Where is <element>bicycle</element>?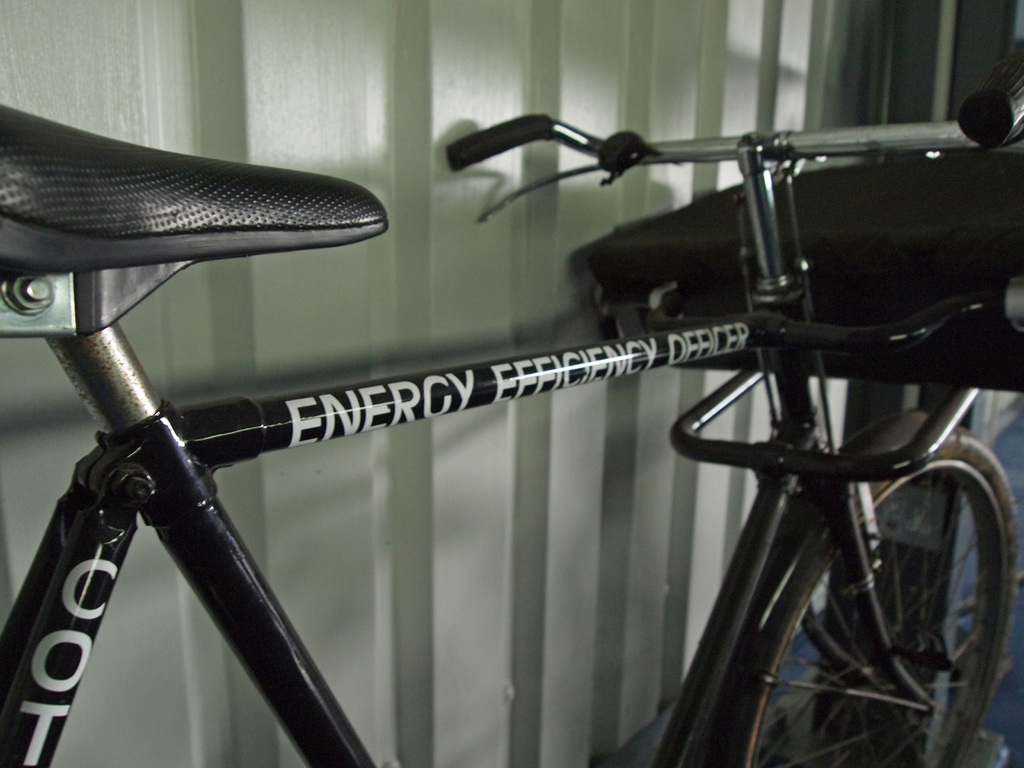
0/74/1023/763.
